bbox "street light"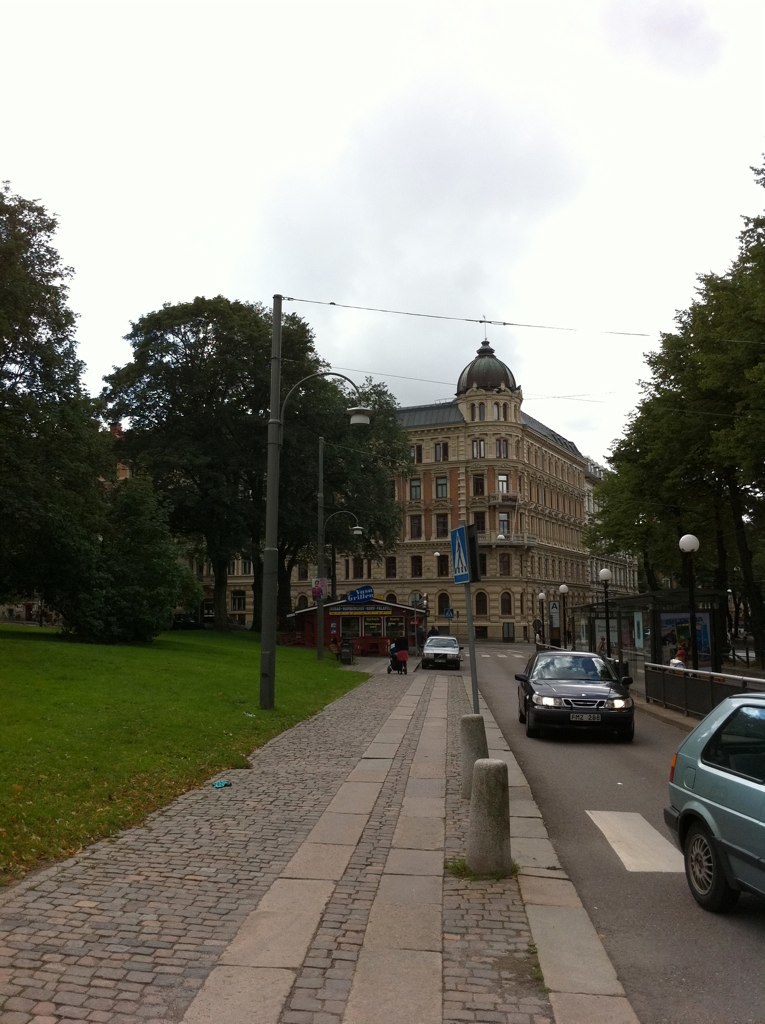
x1=538 y1=592 x2=551 y2=650
